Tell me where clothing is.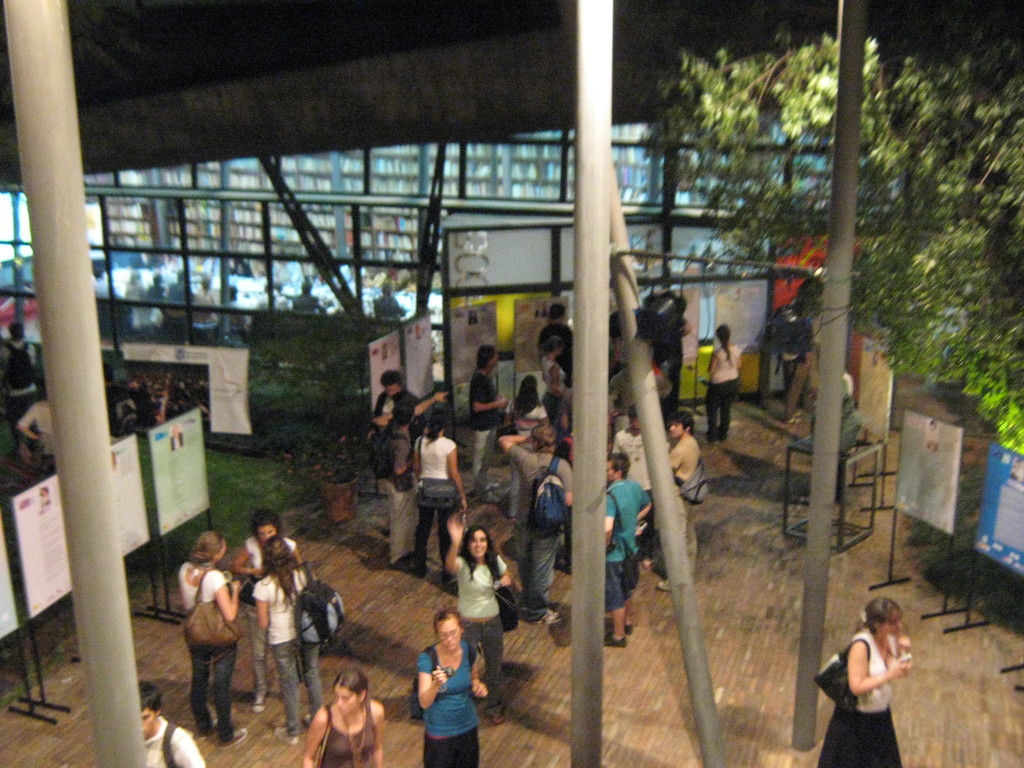
clothing is at [x1=324, y1=697, x2=376, y2=767].
